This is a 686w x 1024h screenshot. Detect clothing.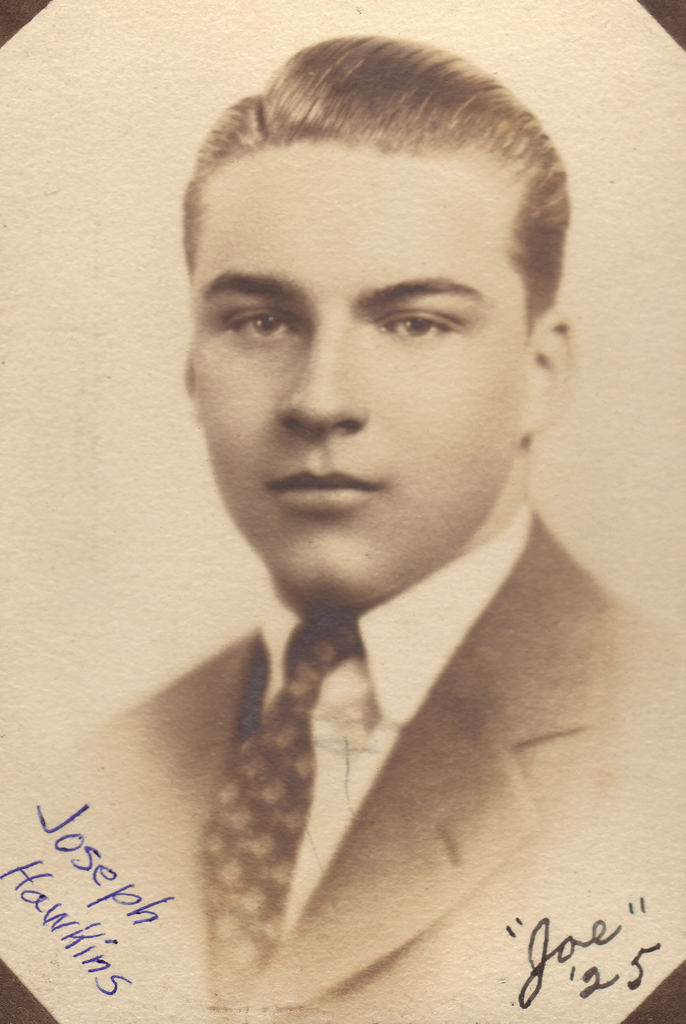
crop(151, 534, 609, 934).
